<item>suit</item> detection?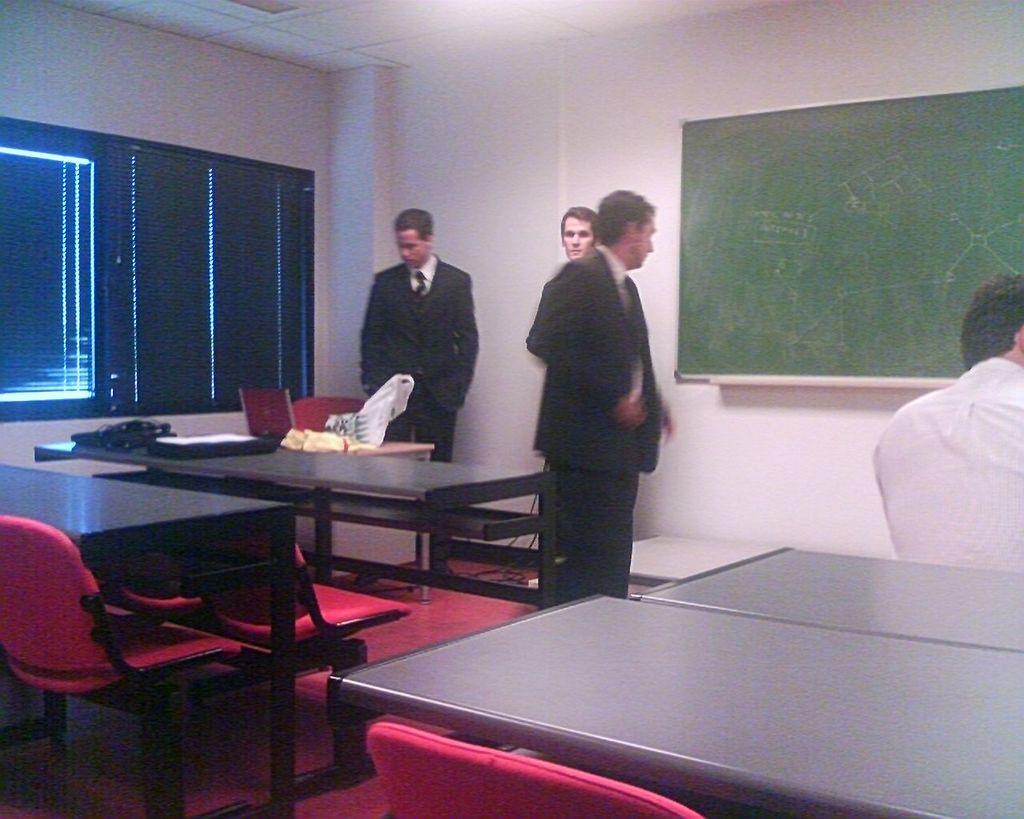
(522,243,658,608)
